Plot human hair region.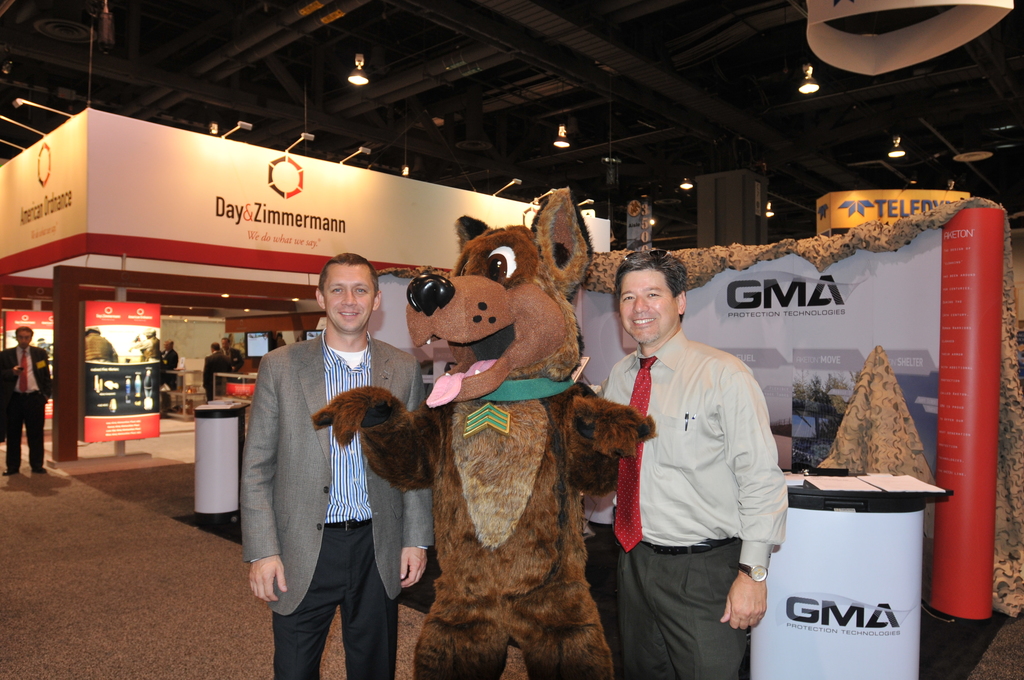
Plotted at region(319, 254, 382, 304).
